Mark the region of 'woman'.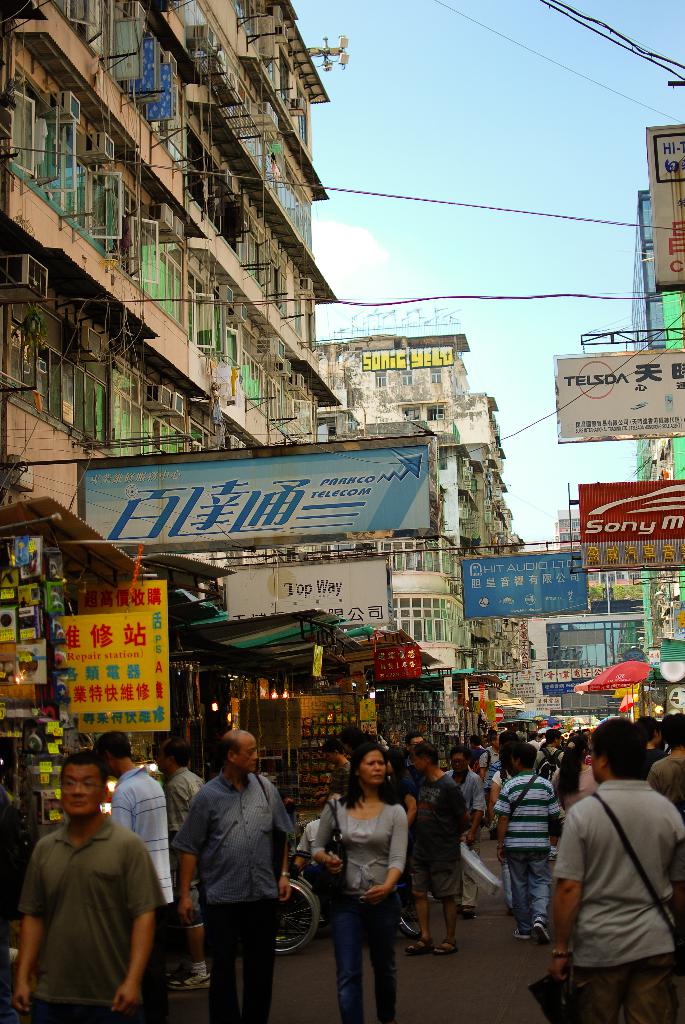
Region: [310,749,410,1023].
